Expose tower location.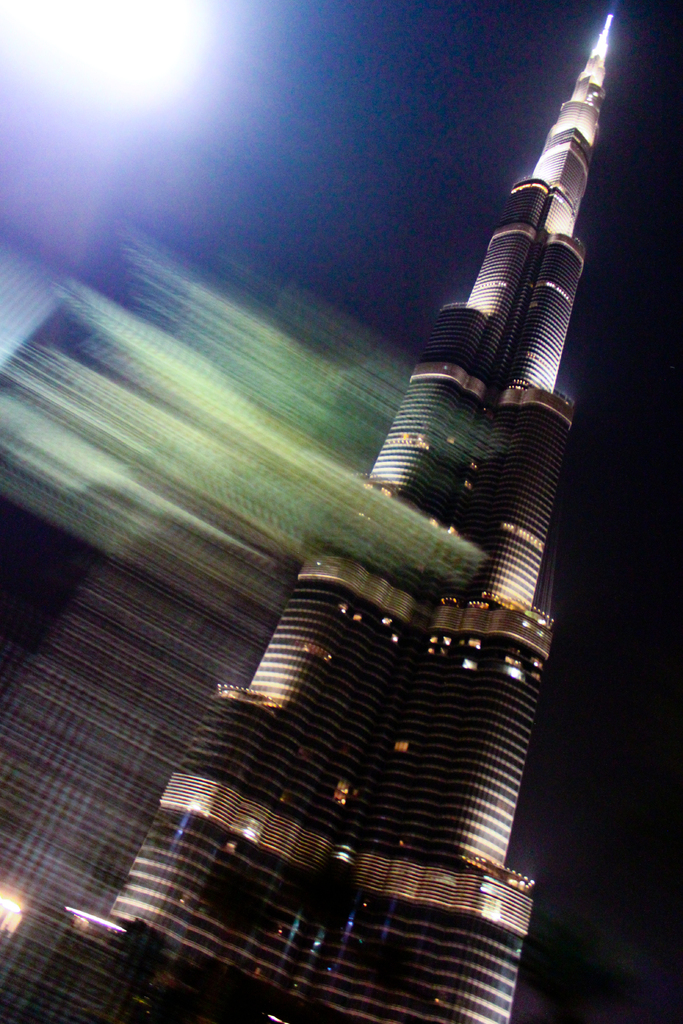
Exposed at [0,17,614,1023].
